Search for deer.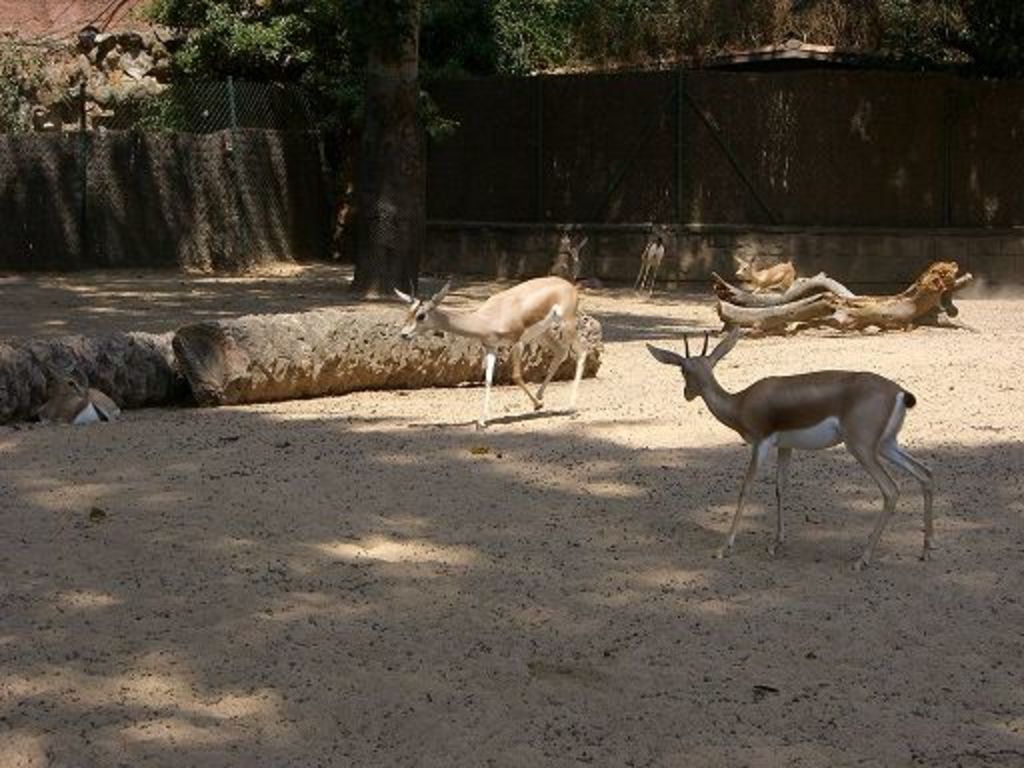
Found at 388 280 602 424.
